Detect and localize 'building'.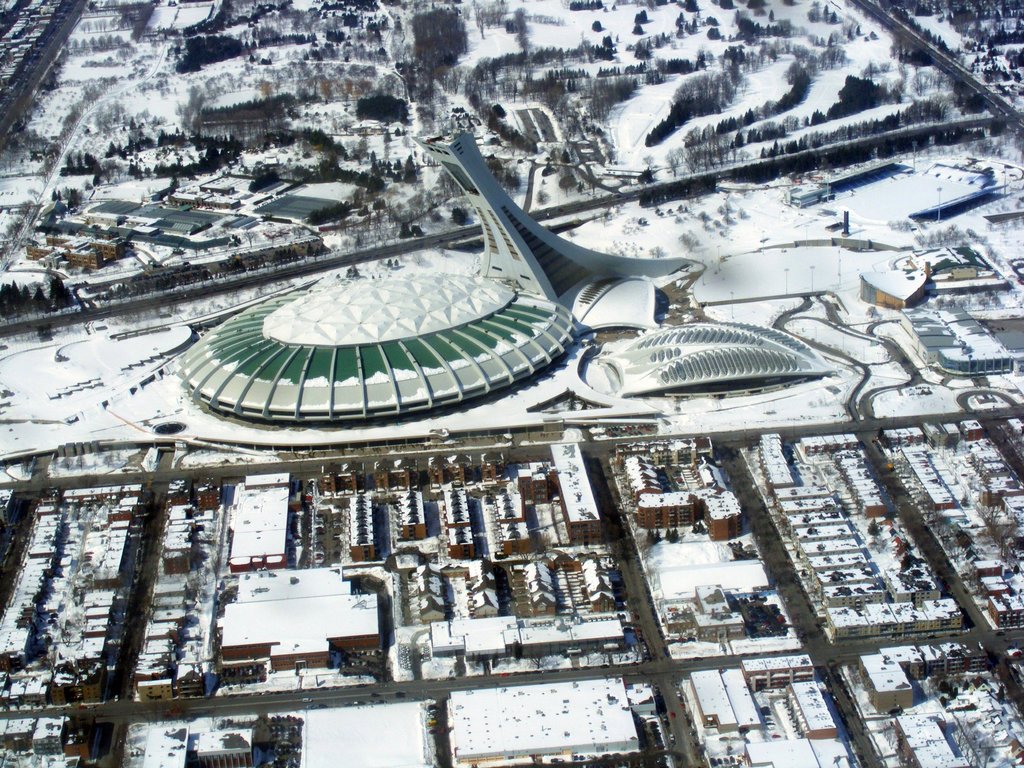
Localized at left=858, top=647, right=913, bottom=709.
